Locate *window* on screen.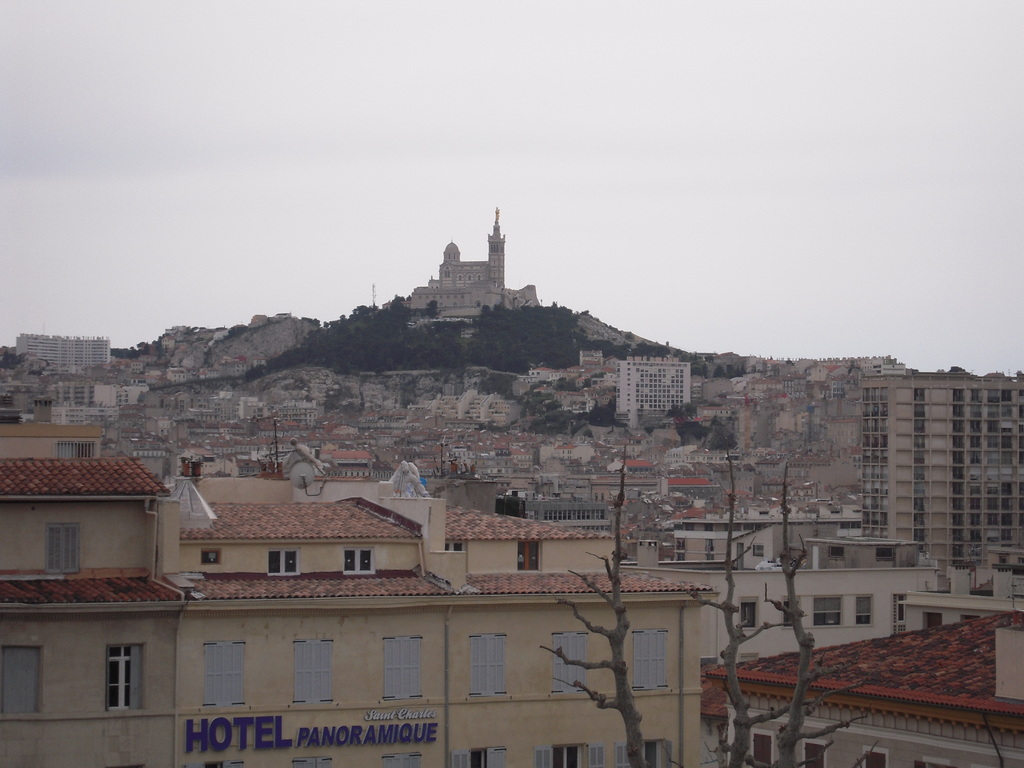
On screen at select_region(517, 540, 542, 572).
